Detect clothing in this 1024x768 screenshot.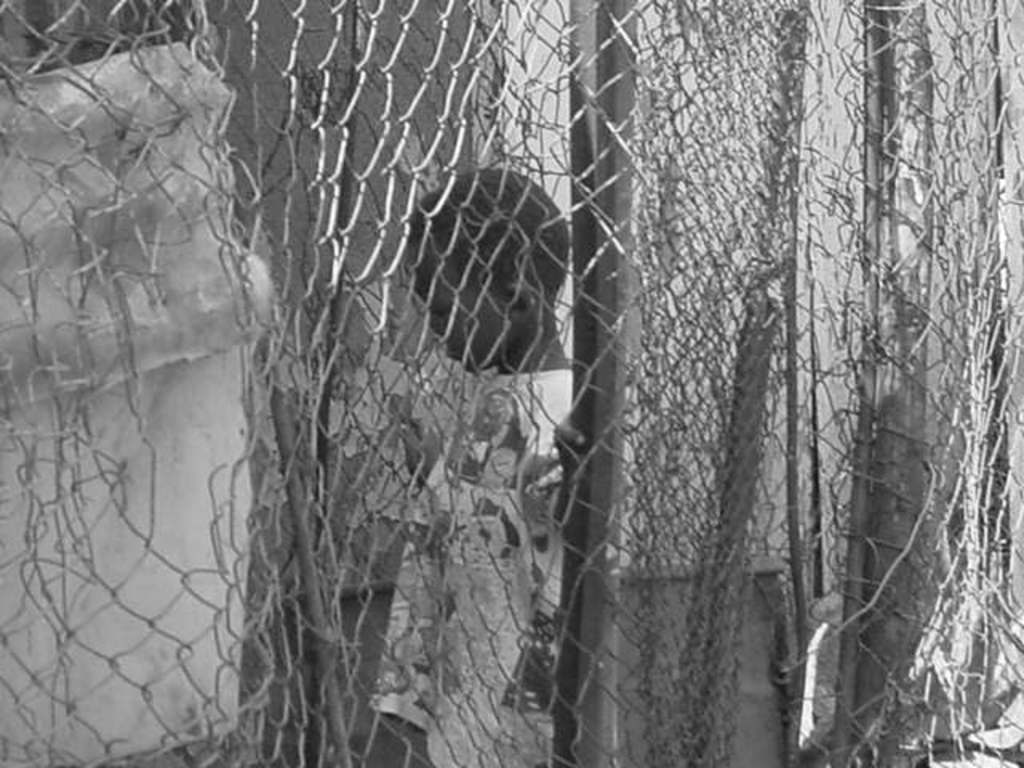
Detection: x1=374 y1=368 x2=573 y2=766.
